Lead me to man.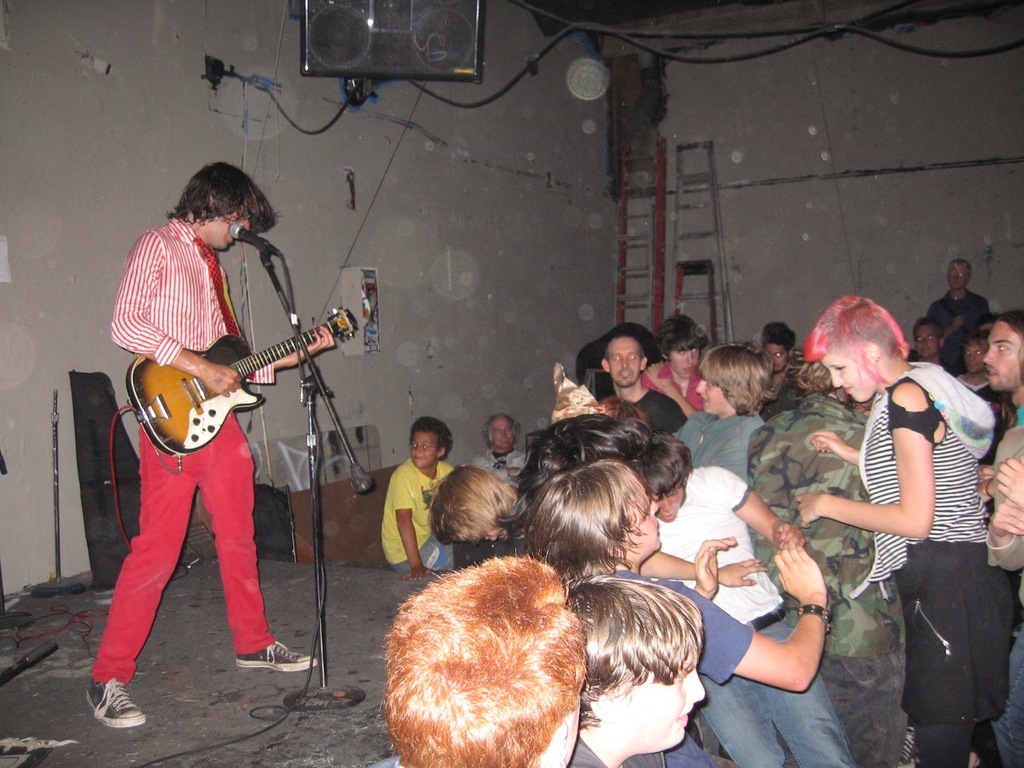
Lead to {"x1": 385, "y1": 550, "x2": 587, "y2": 767}.
